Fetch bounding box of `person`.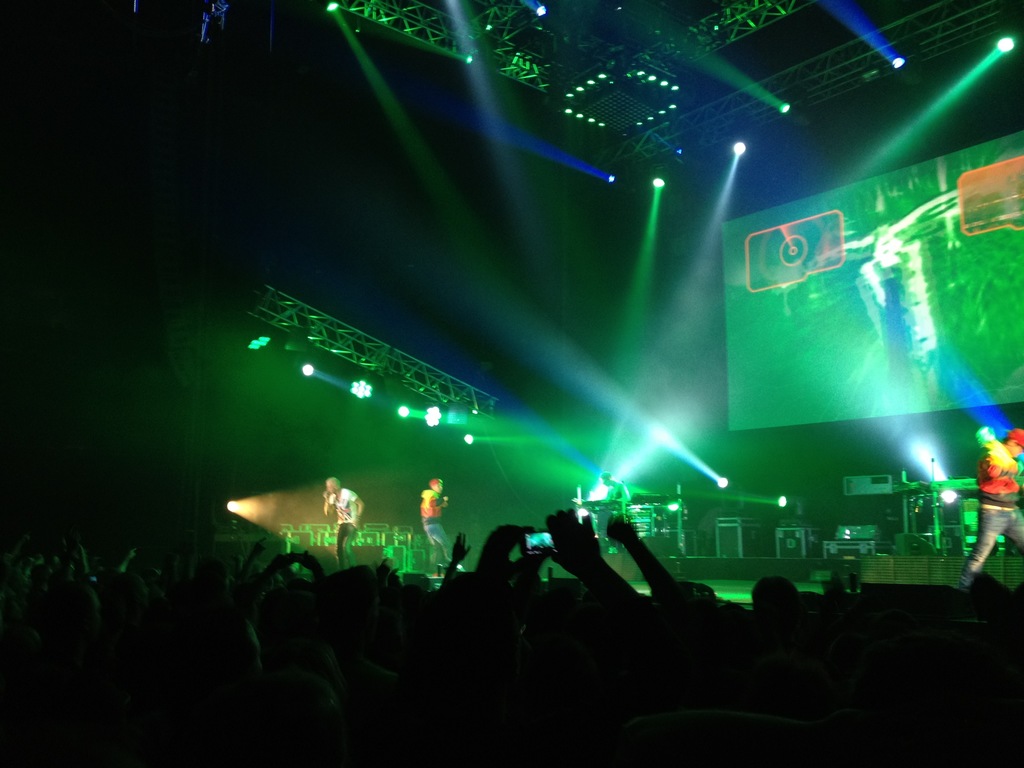
Bbox: (321, 472, 364, 570).
